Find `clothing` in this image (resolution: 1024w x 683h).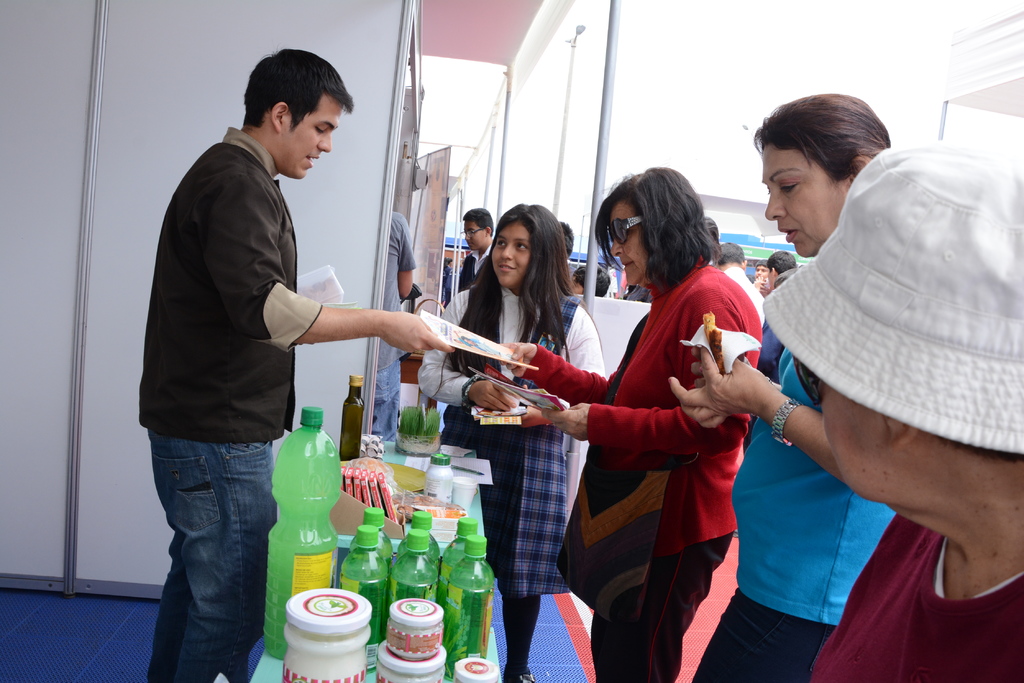
<bbox>806, 513, 1023, 682</bbox>.
